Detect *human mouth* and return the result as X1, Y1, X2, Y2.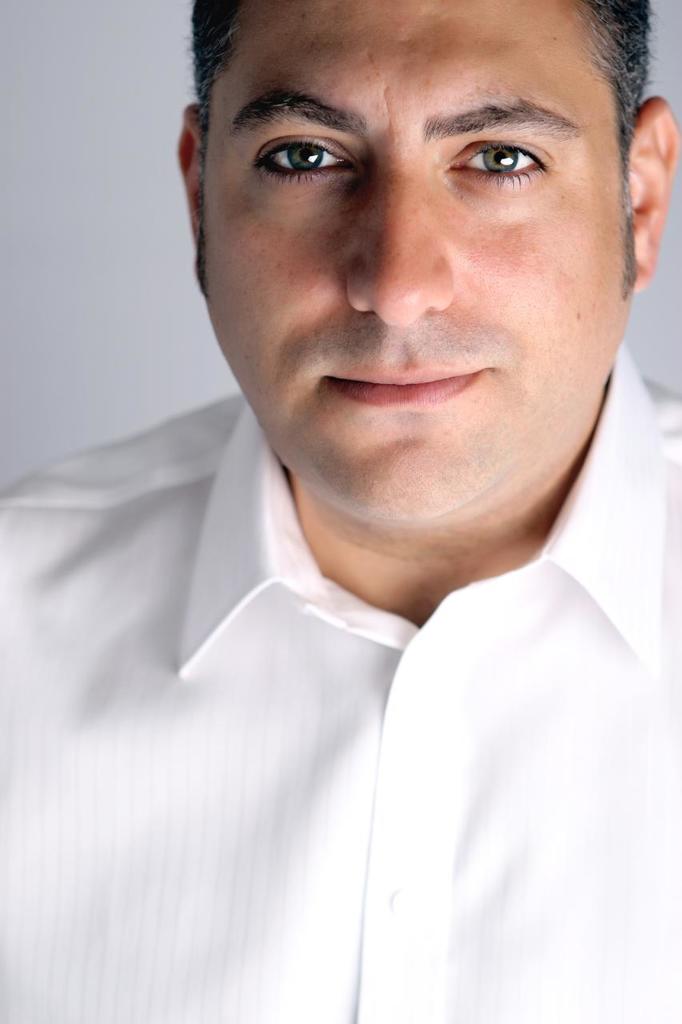
313, 359, 503, 414.
